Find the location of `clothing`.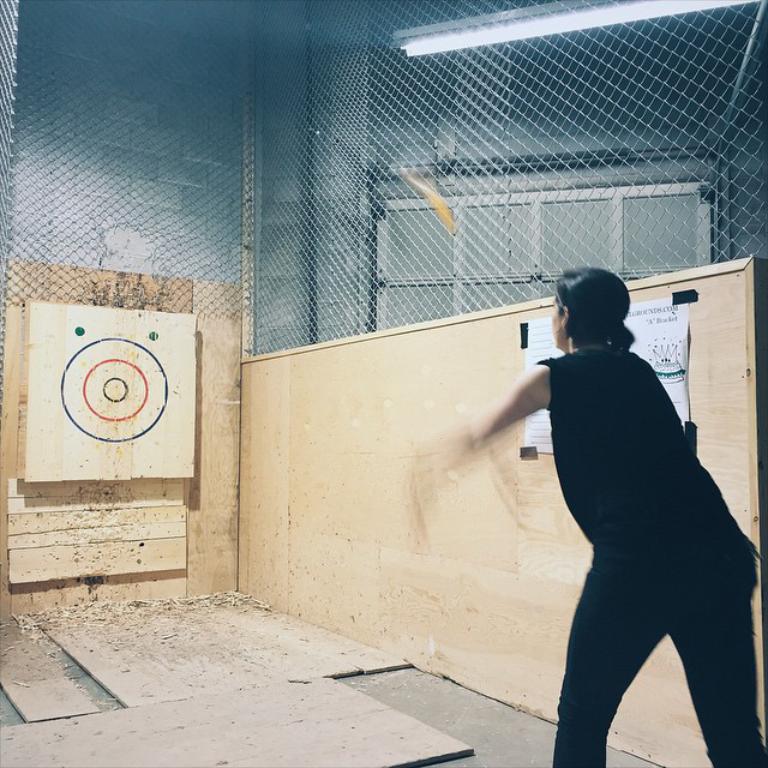
Location: [left=512, top=286, right=737, bottom=738].
